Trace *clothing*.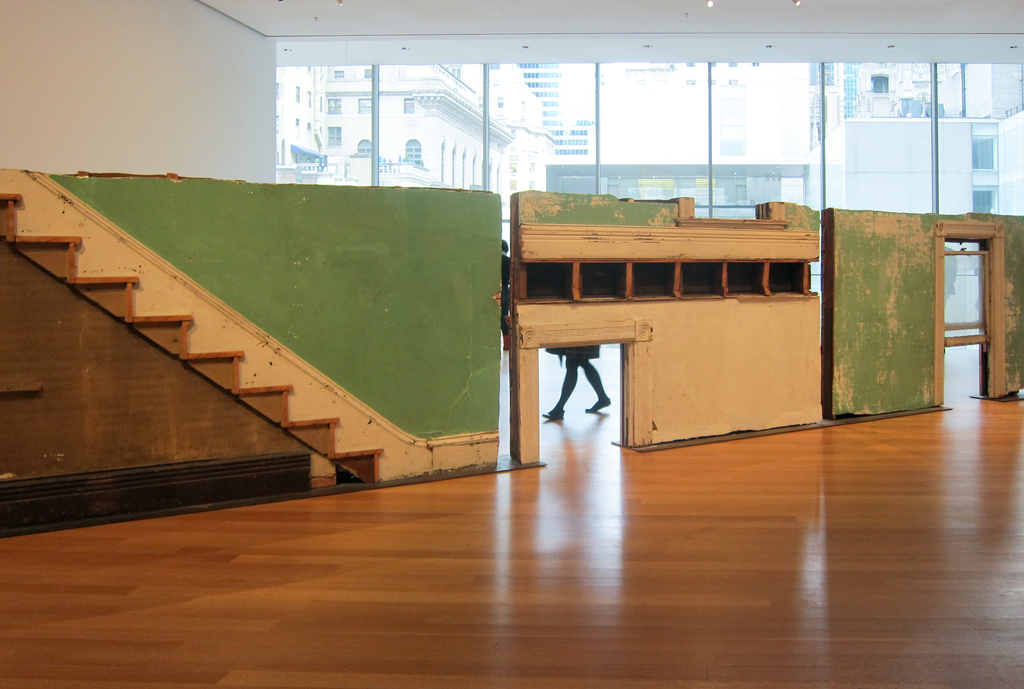
Traced to x1=545, y1=343, x2=602, y2=363.
